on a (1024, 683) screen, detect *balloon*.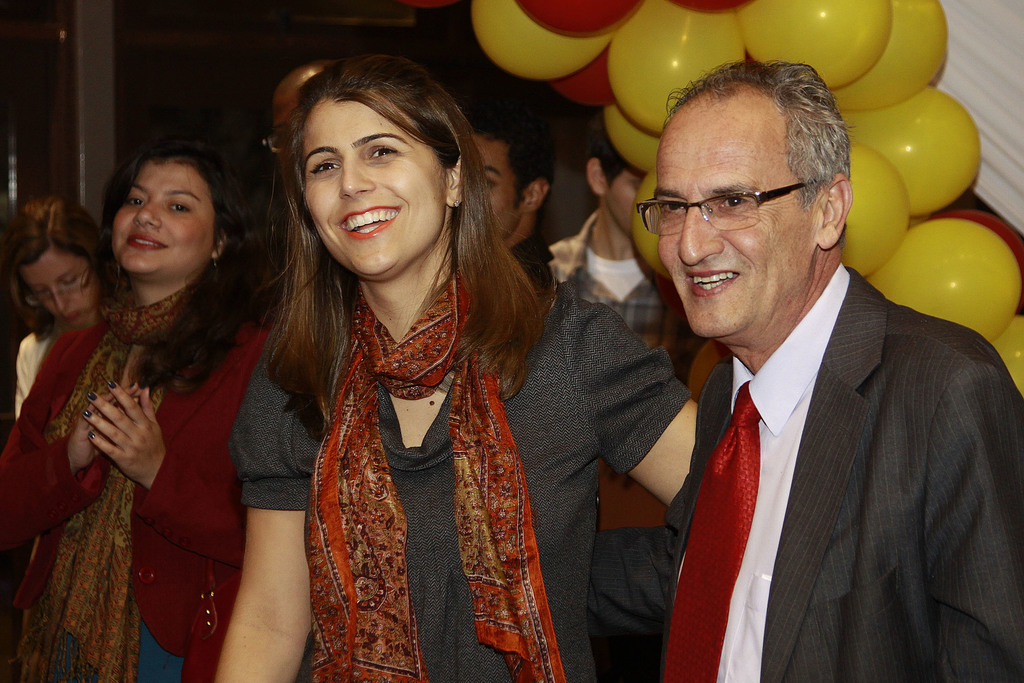
BBox(609, 0, 740, 135).
